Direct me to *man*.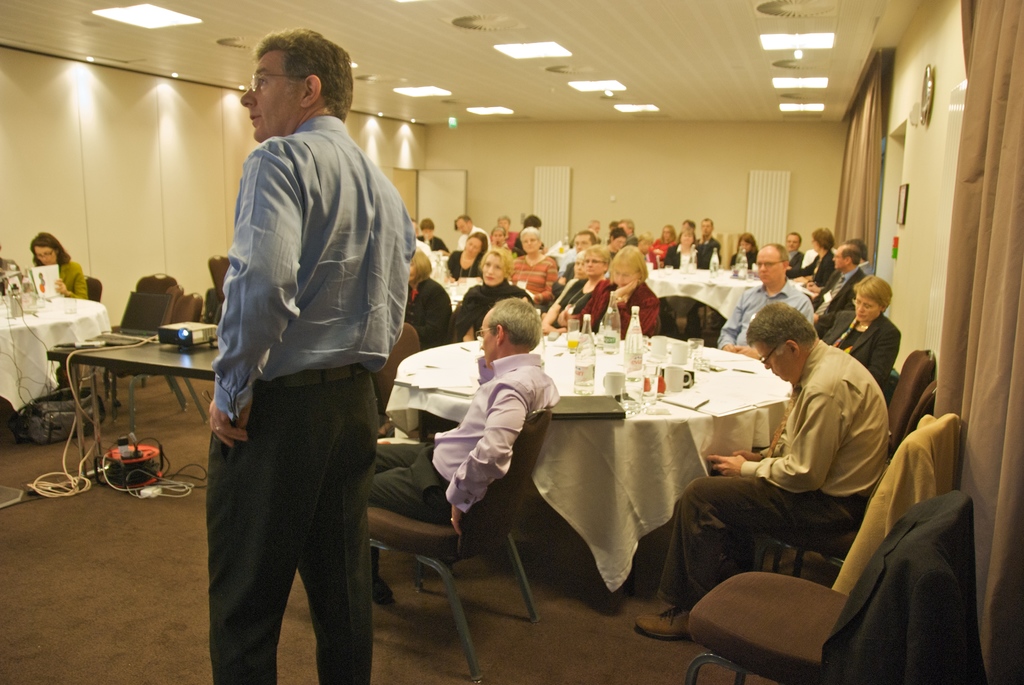
Direction: <box>184,38,414,672</box>.
